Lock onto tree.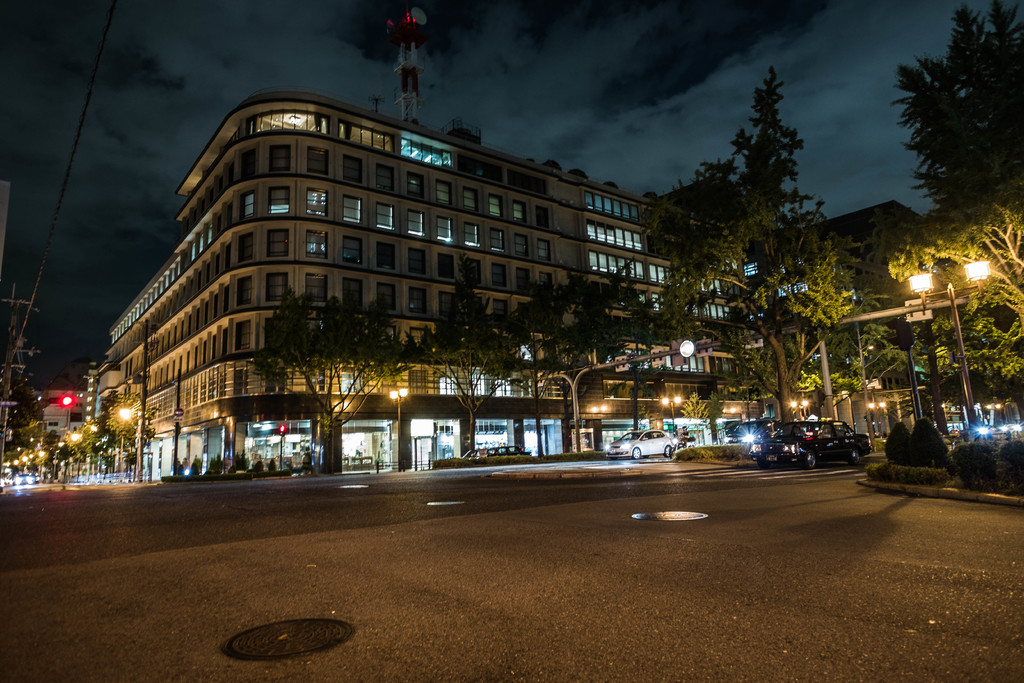
Locked: x1=701 y1=388 x2=724 y2=441.
